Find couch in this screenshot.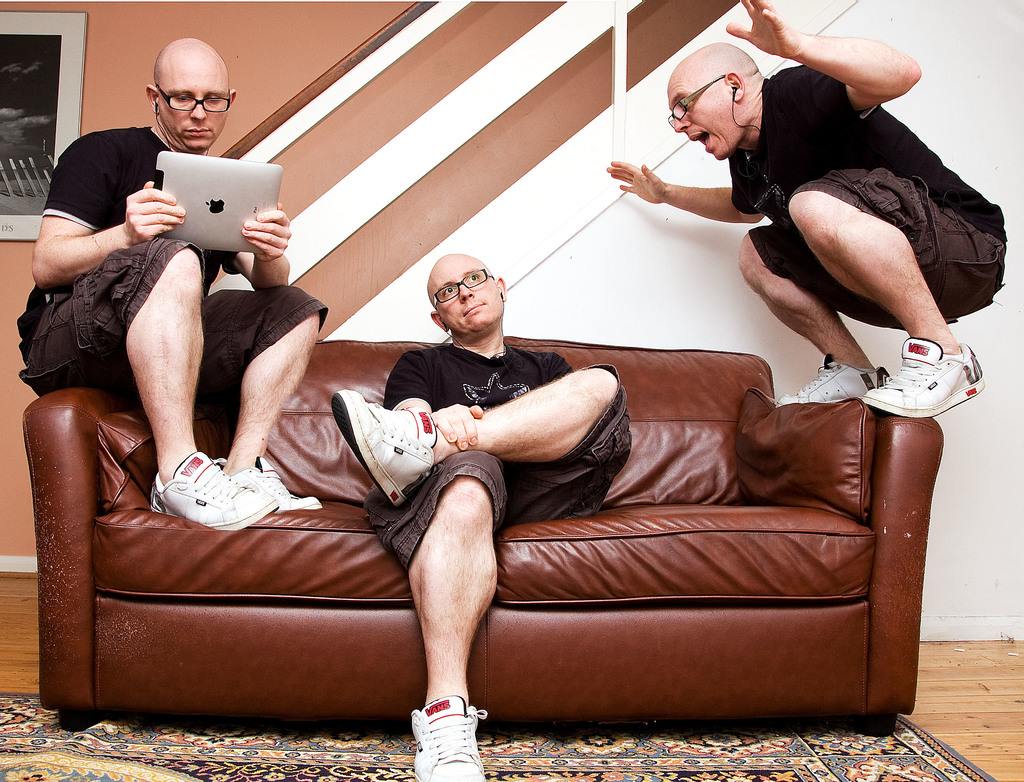
The bounding box for couch is box(0, 247, 970, 764).
